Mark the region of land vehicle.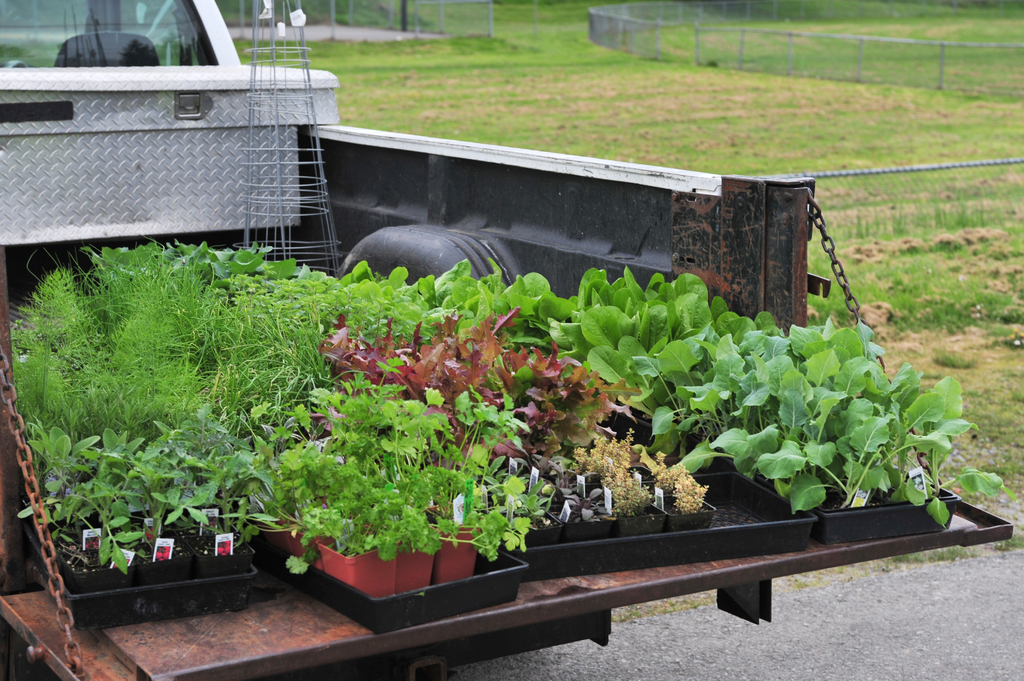
Region: {"x1": 0, "y1": 0, "x2": 1014, "y2": 680}.
